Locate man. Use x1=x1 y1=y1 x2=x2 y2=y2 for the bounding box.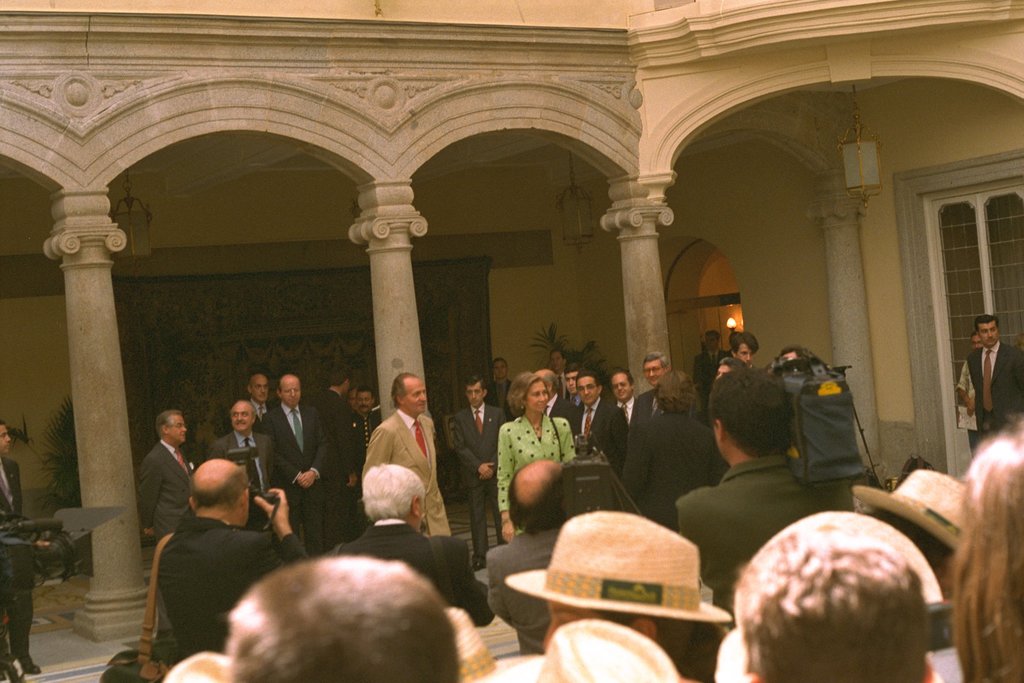
x1=627 y1=344 x2=668 y2=509.
